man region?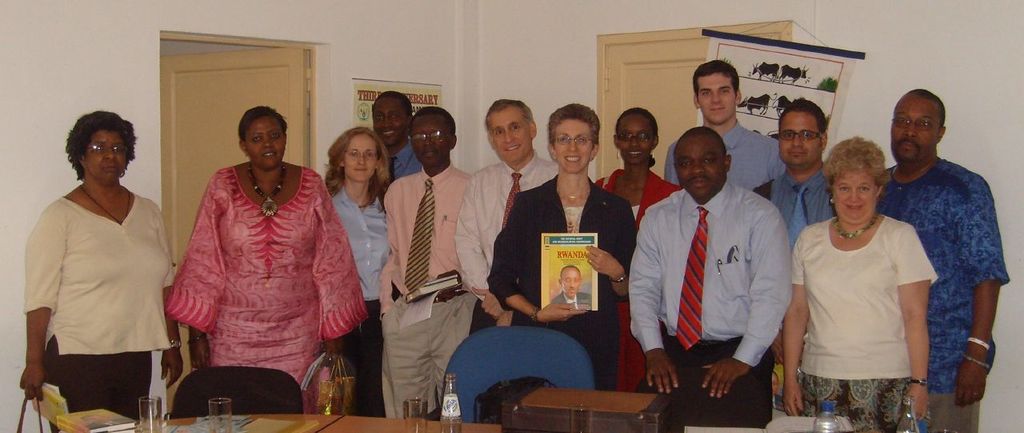
box(377, 108, 470, 422)
